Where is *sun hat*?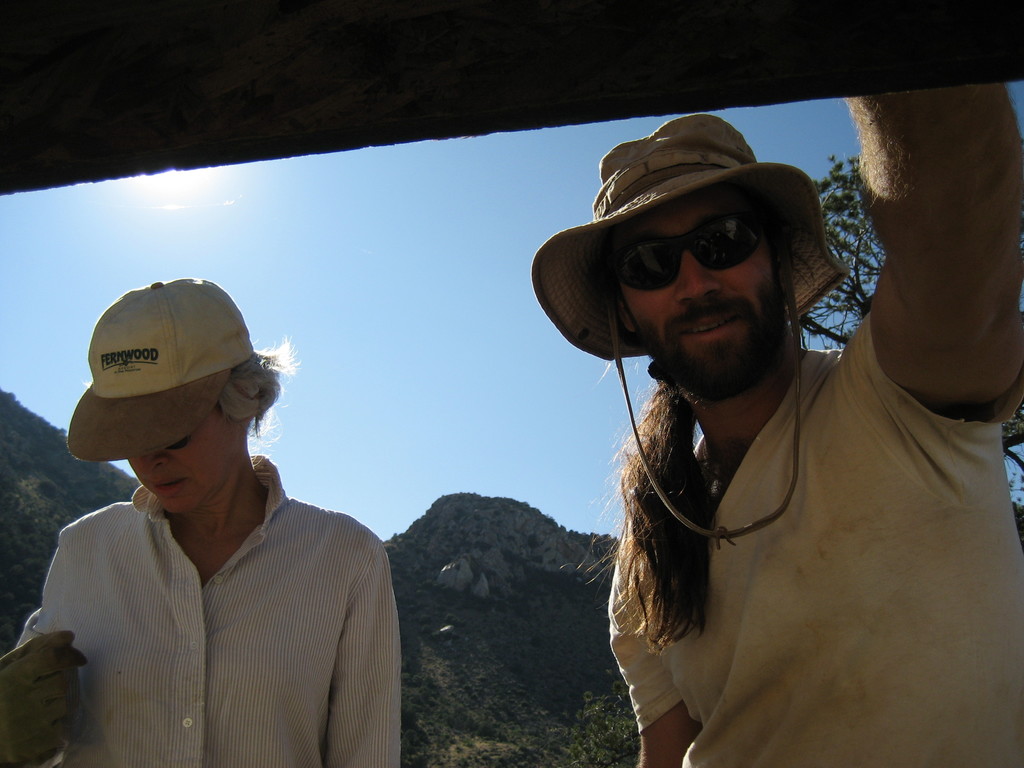
left=62, top=276, right=255, bottom=463.
